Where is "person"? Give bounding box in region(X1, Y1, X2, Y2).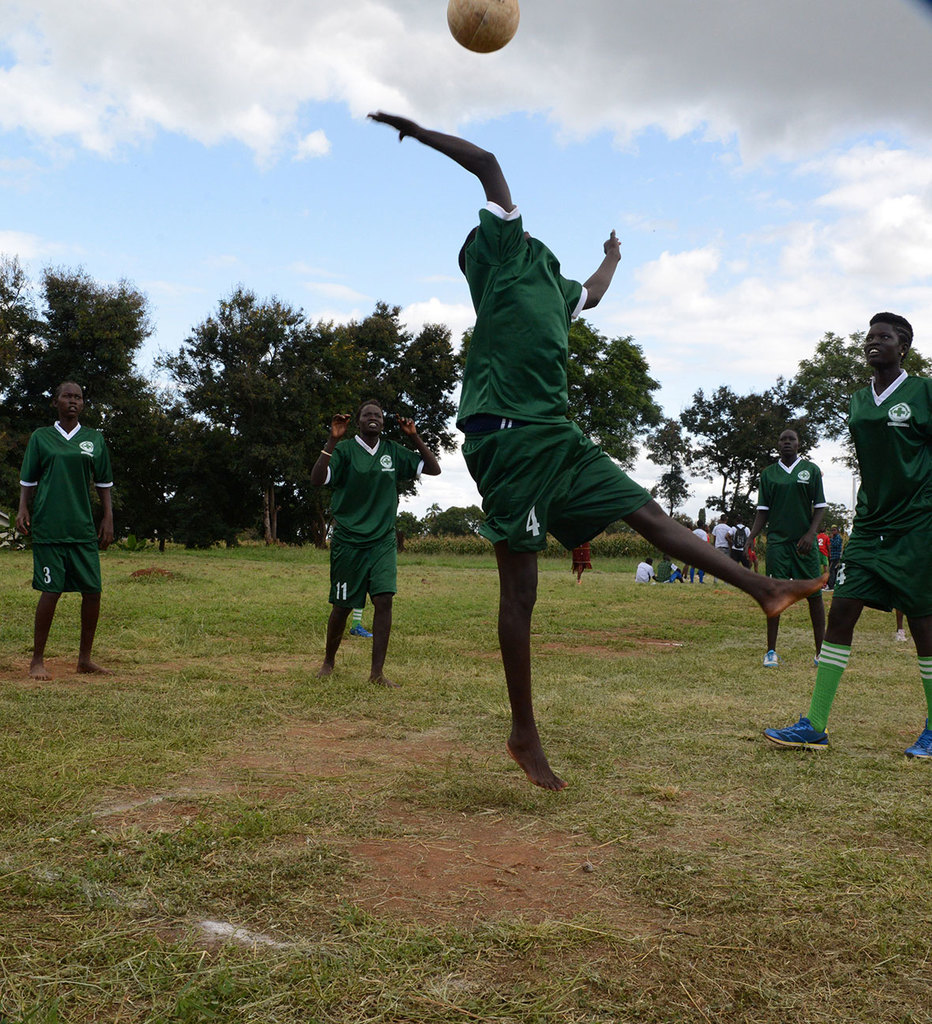
region(366, 120, 831, 785).
